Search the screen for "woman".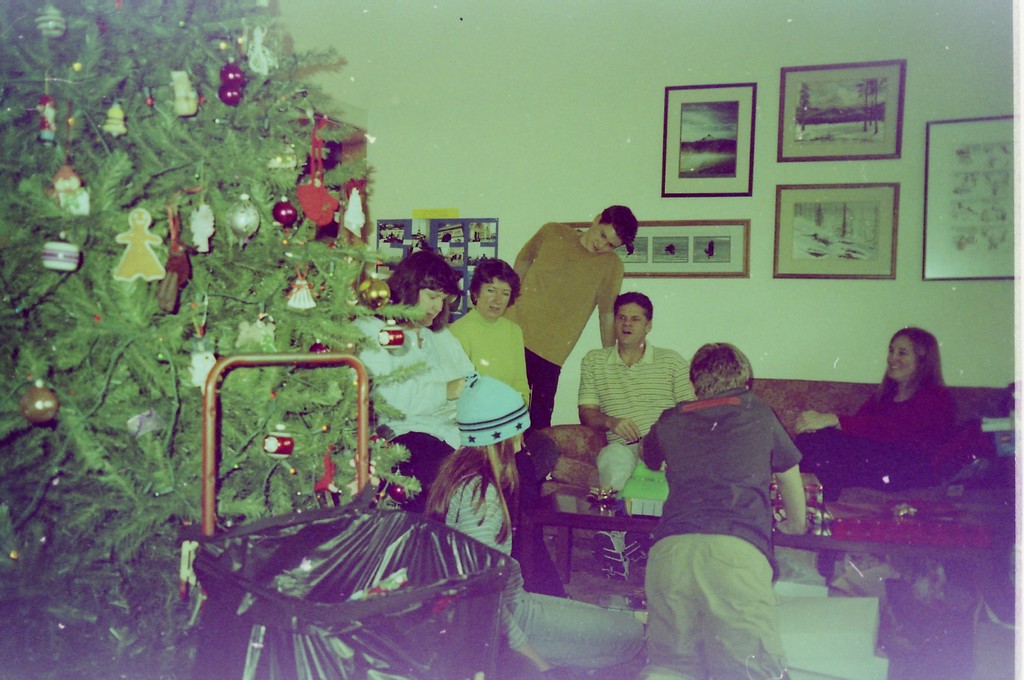
Found at x1=355, y1=250, x2=486, y2=514.
